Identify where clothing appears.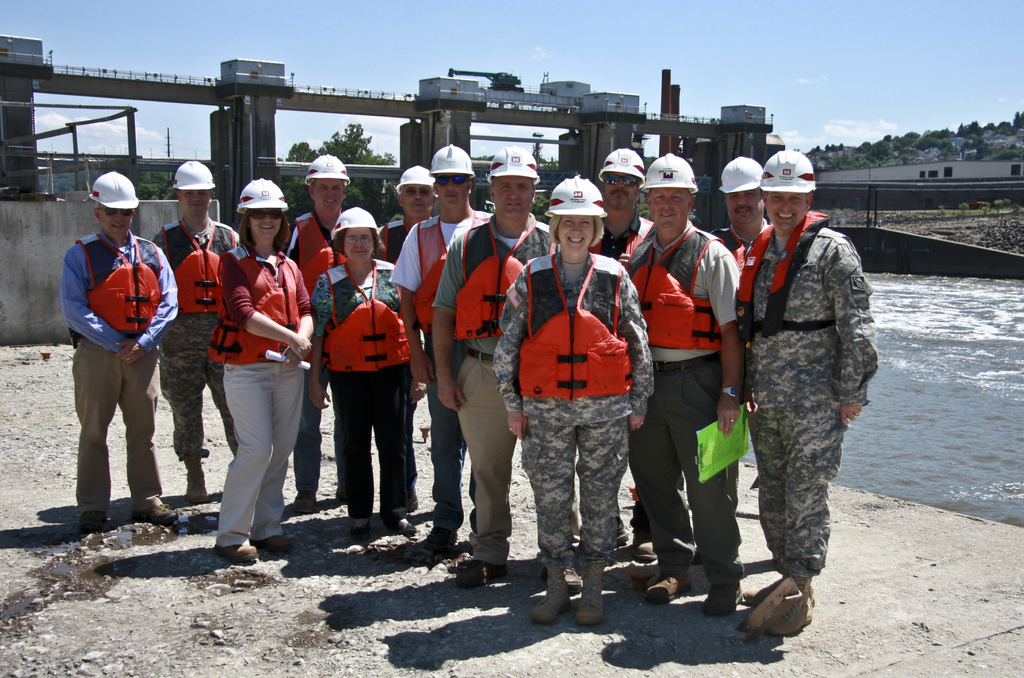
Appears at bbox(56, 226, 181, 504).
